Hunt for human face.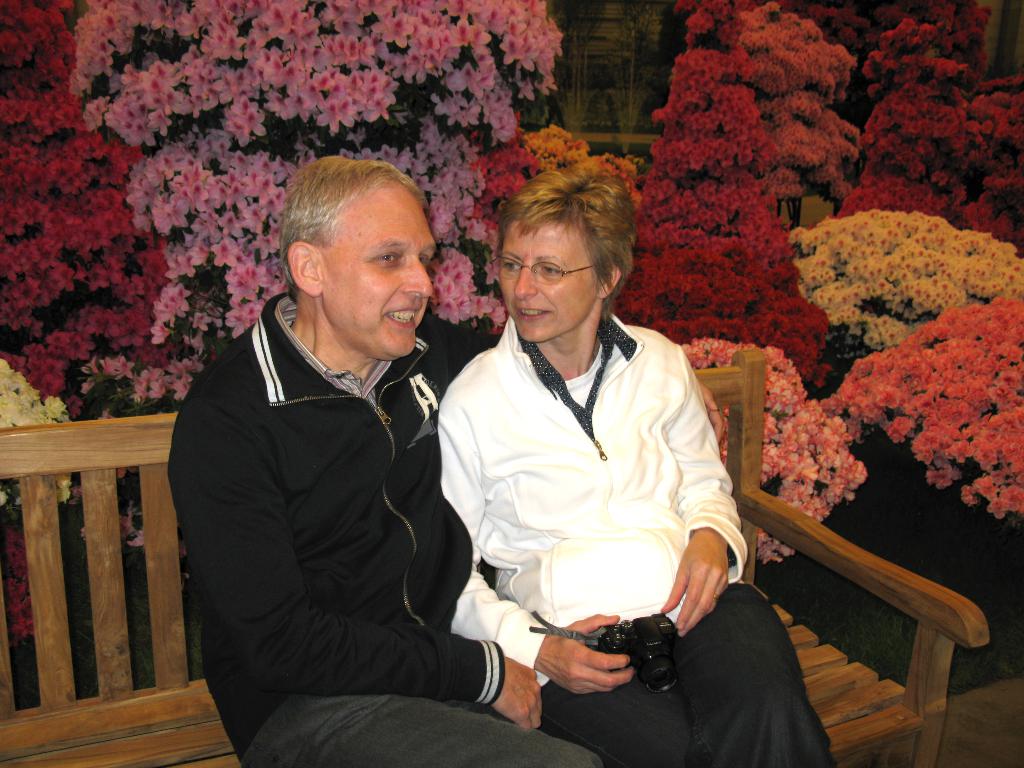
Hunted down at <bbox>323, 180, 436, 360</bbox>.
